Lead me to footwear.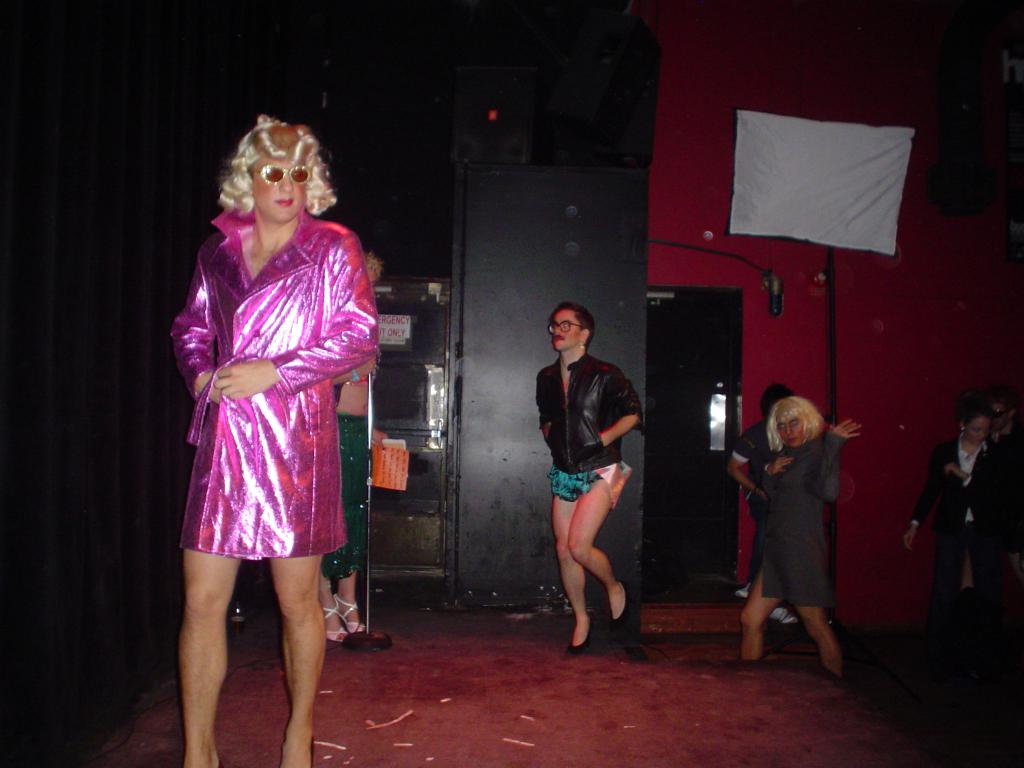
Lead to rect(340, 634, 393, 651).
